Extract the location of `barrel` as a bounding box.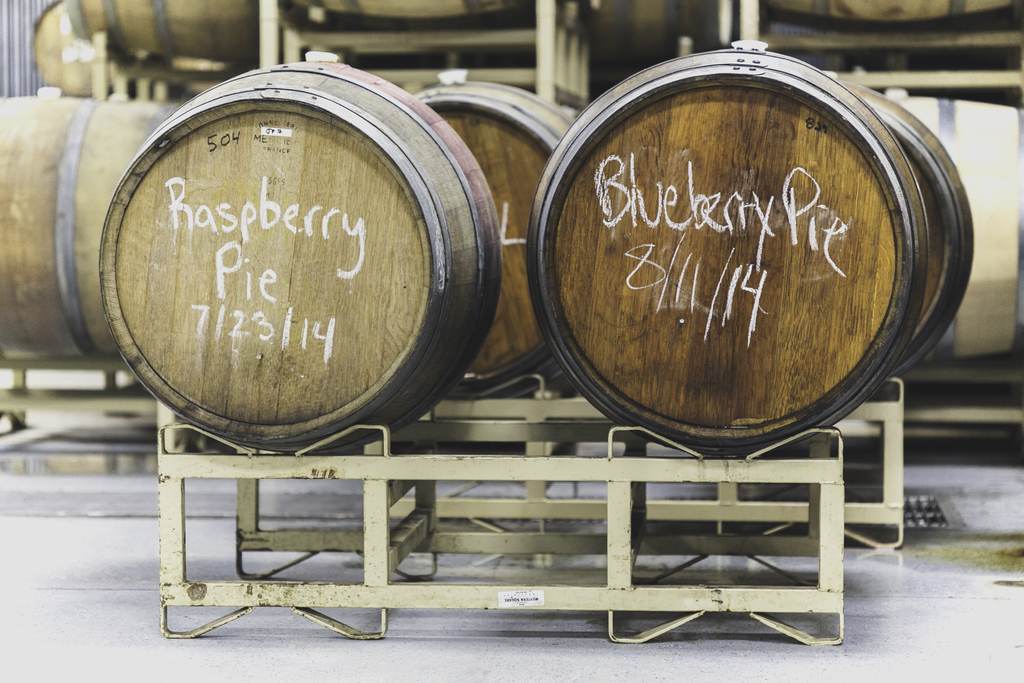
x1=0 y1=83 x2=181 y2=360.
